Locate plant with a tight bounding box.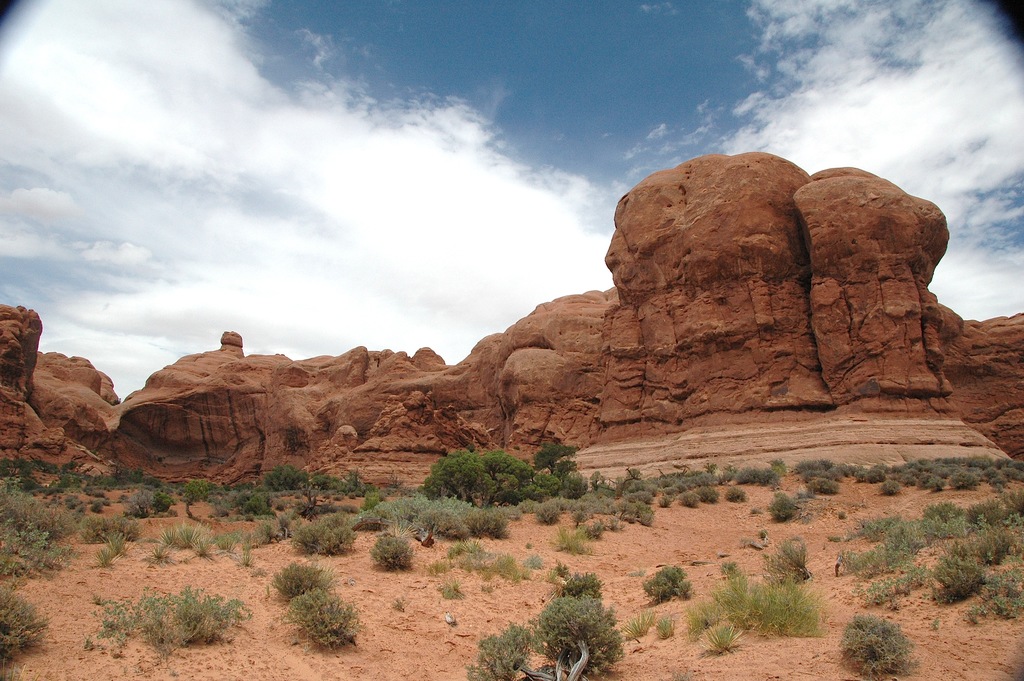
(x1=440, y1=577, x2=470, y2=603).
